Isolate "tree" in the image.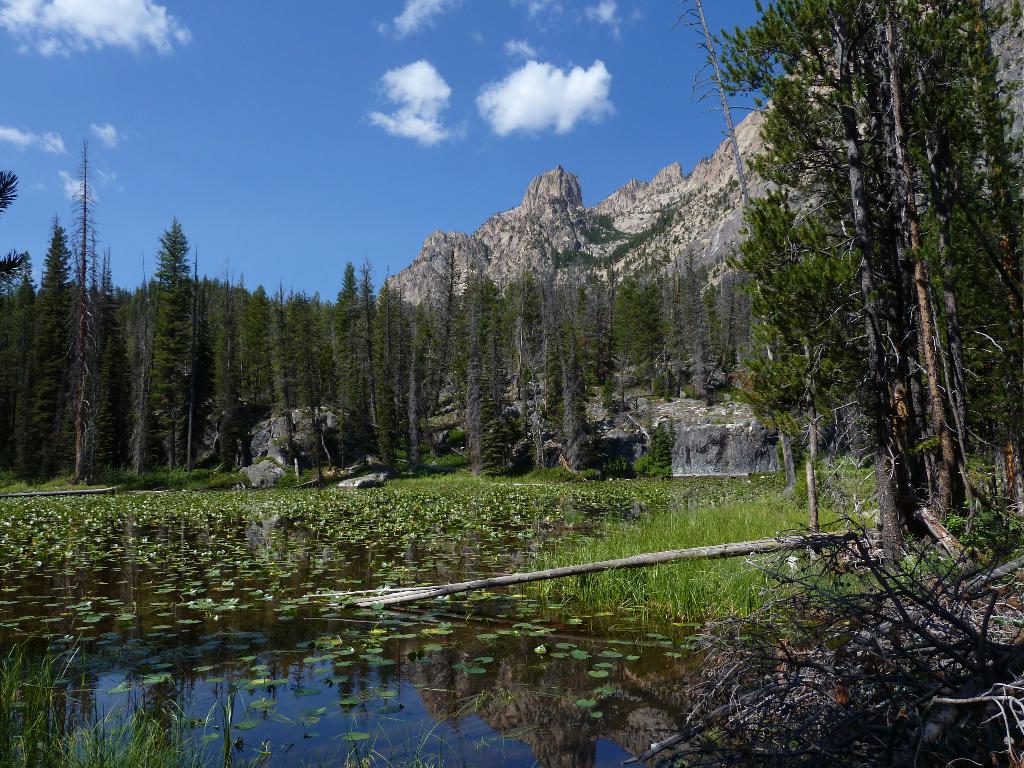
Isolated region: <region>719, 261, 751, 364</region>.
